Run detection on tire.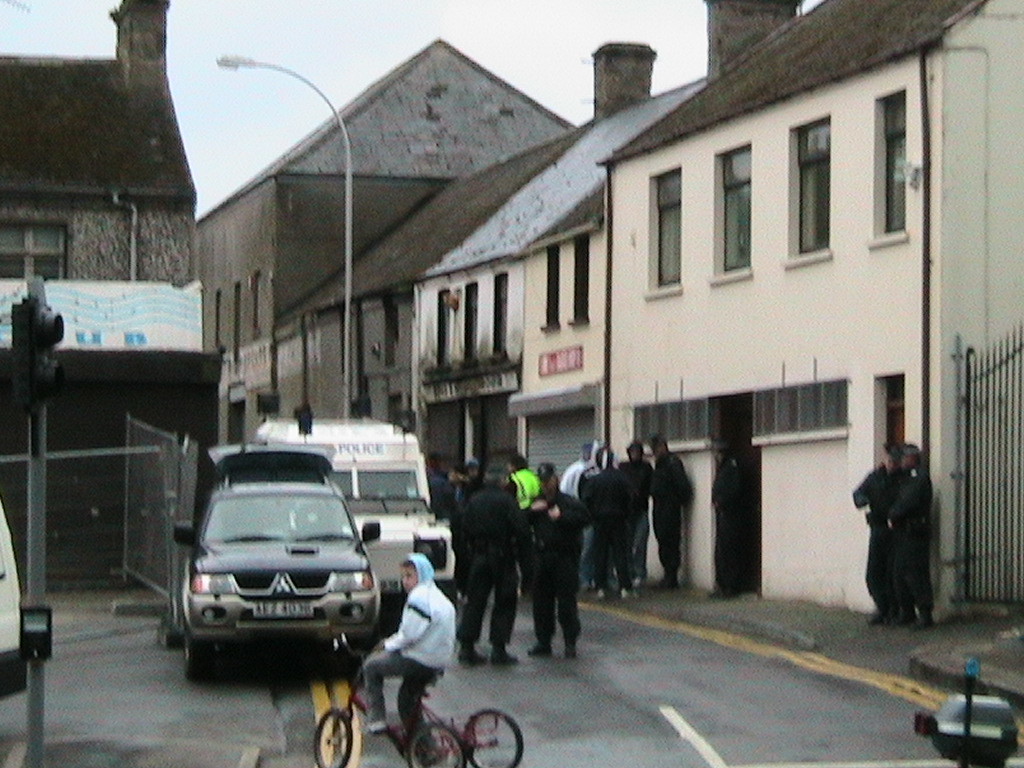
Result: detection(404, 721, 469, 767).
